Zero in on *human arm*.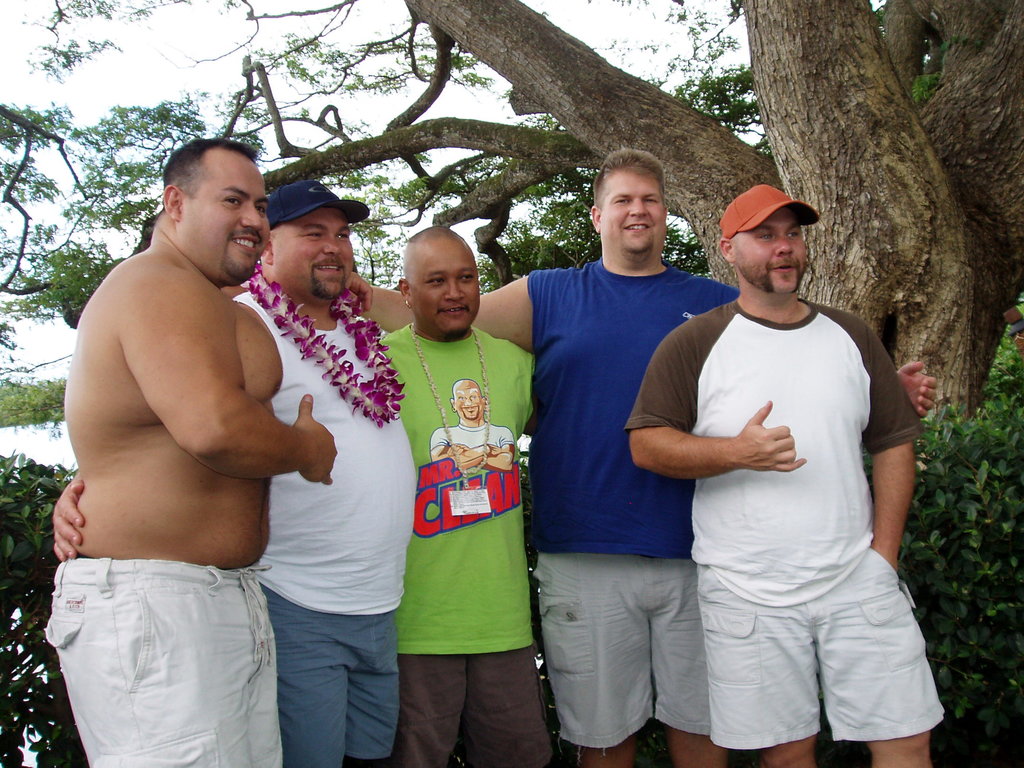
Zeroed in: rect(122, 268, 341, 479).
